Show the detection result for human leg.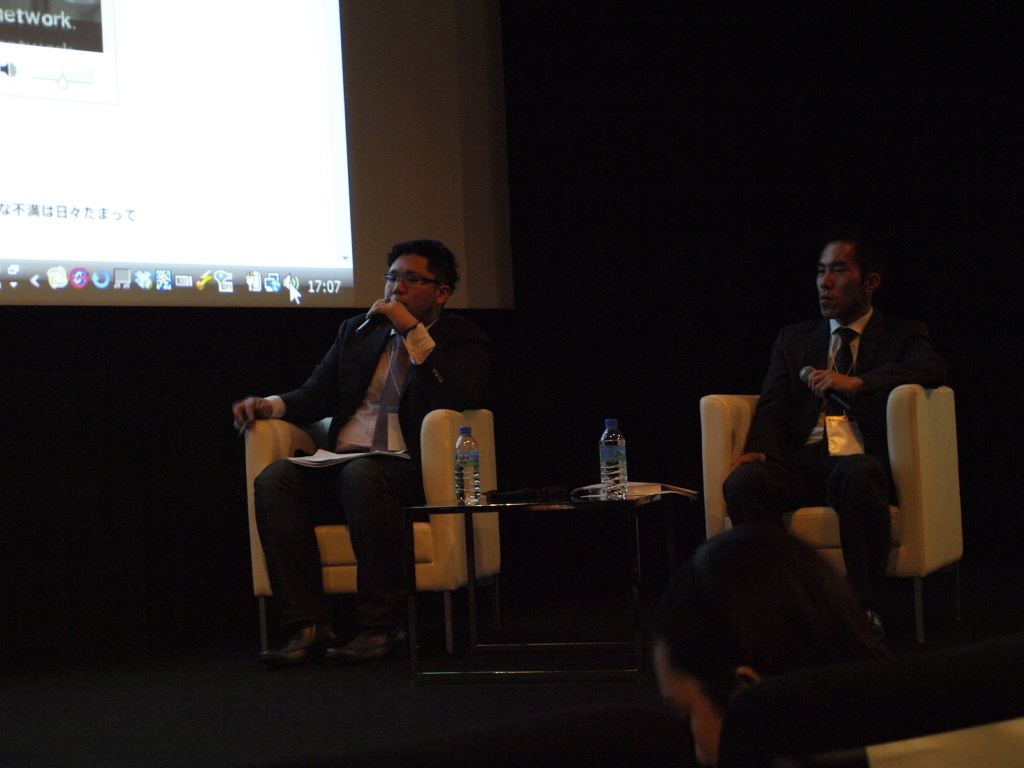
<region>244, 453, 340, 675</region>.
